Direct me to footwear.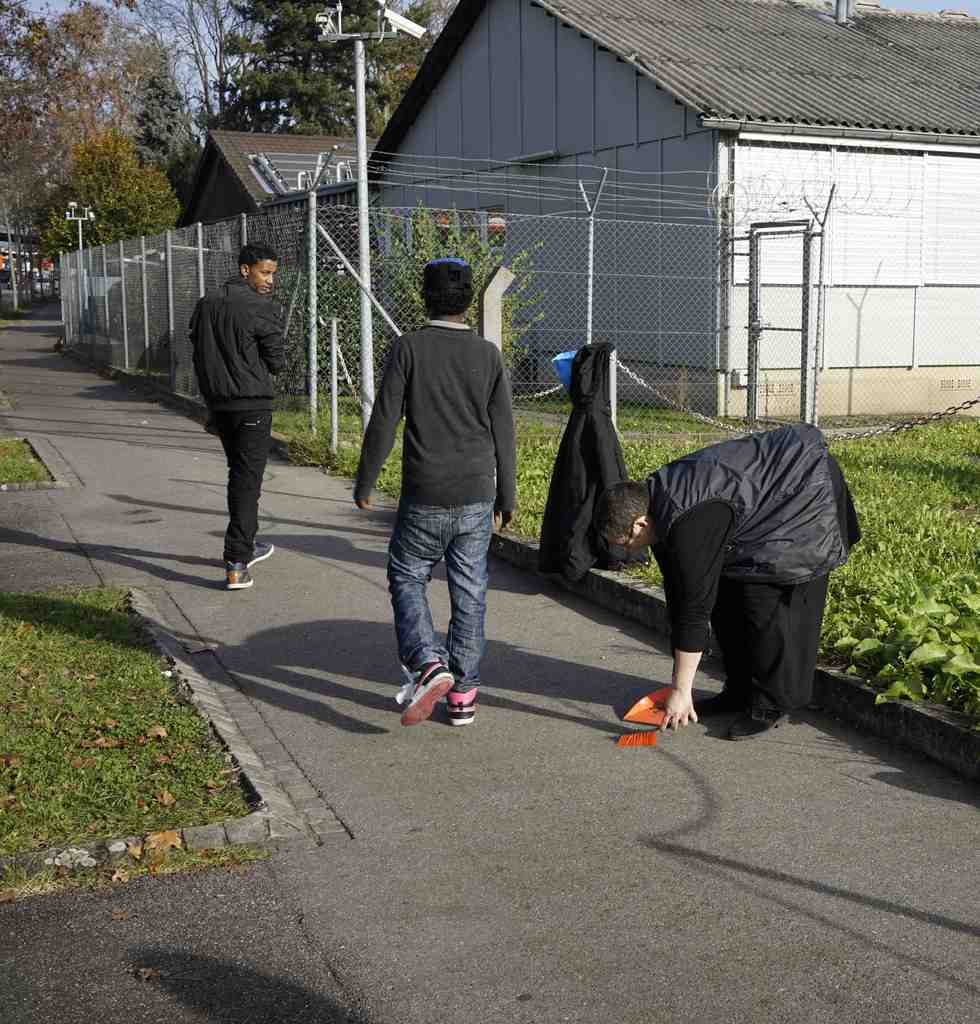
Direction: x1=223, y1=561, x2=253, y2=592.
